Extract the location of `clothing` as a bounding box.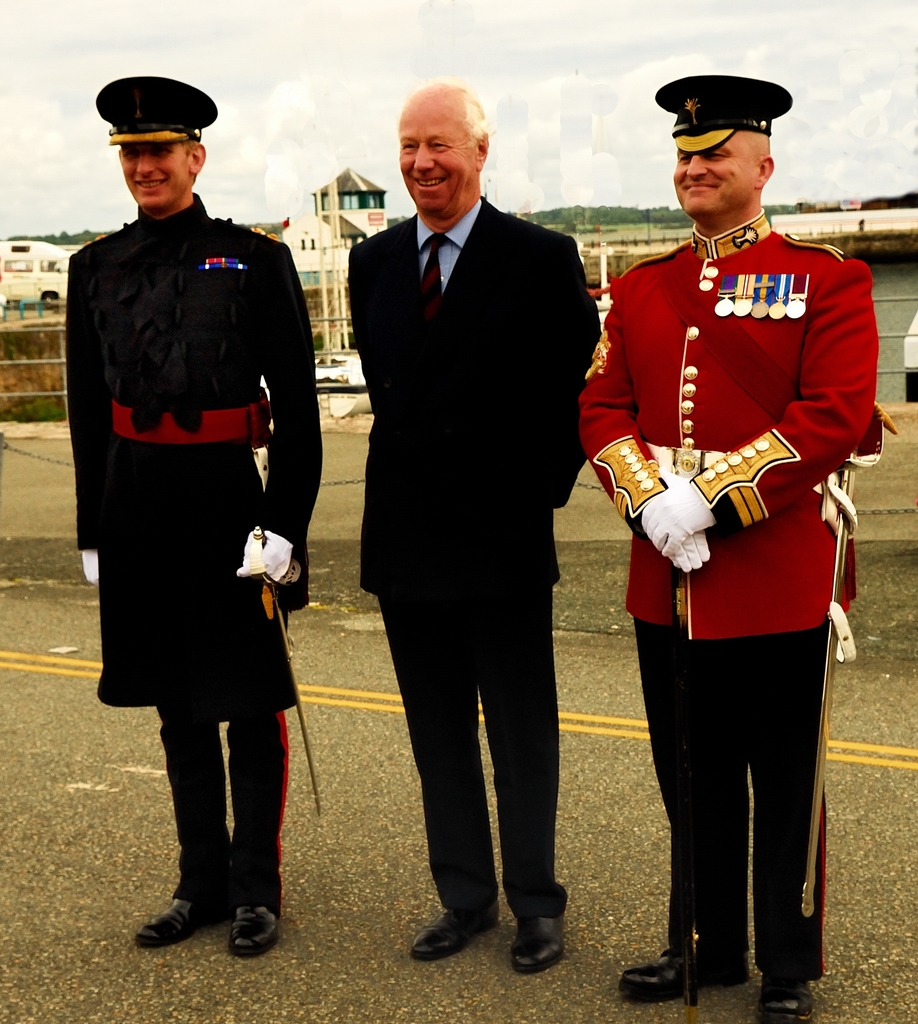
(351, 197, 606, 925).
